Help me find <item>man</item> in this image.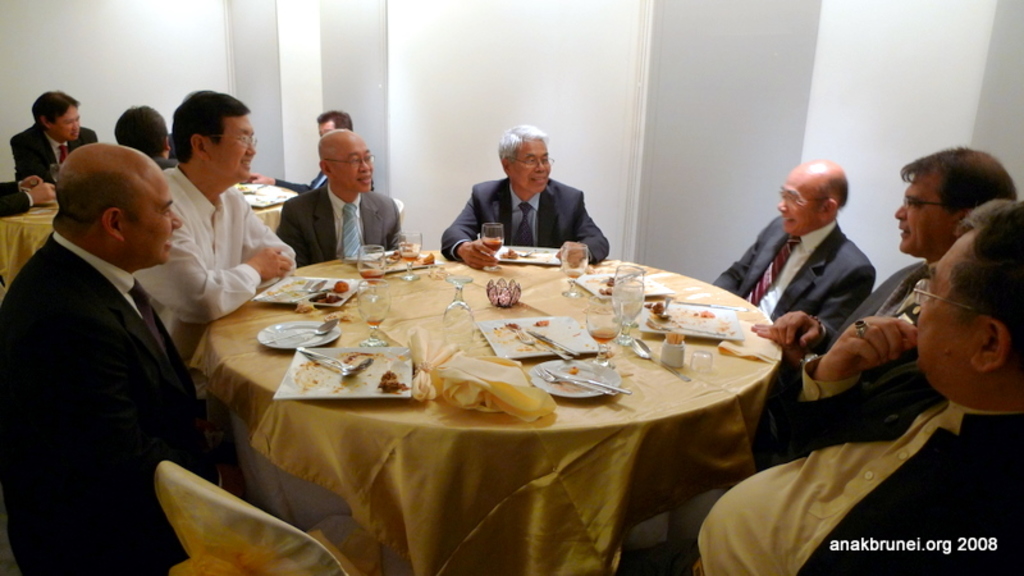
Found it: (109, 101, 182, 175).
